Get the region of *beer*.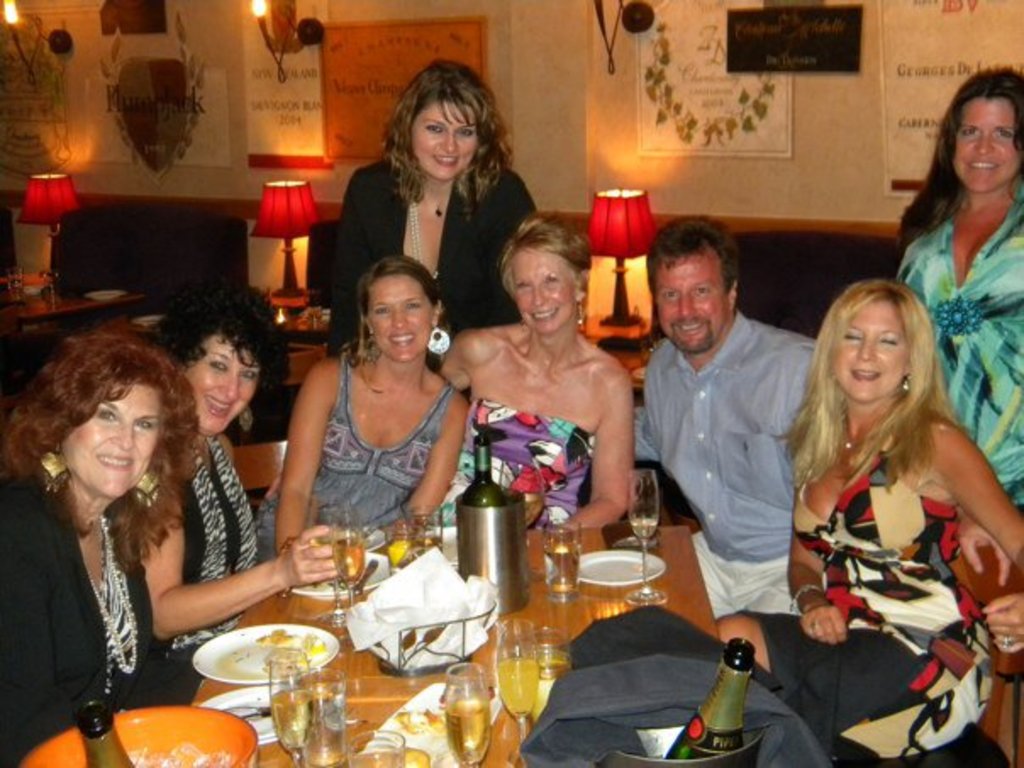
[493, 651, 539, 721].
